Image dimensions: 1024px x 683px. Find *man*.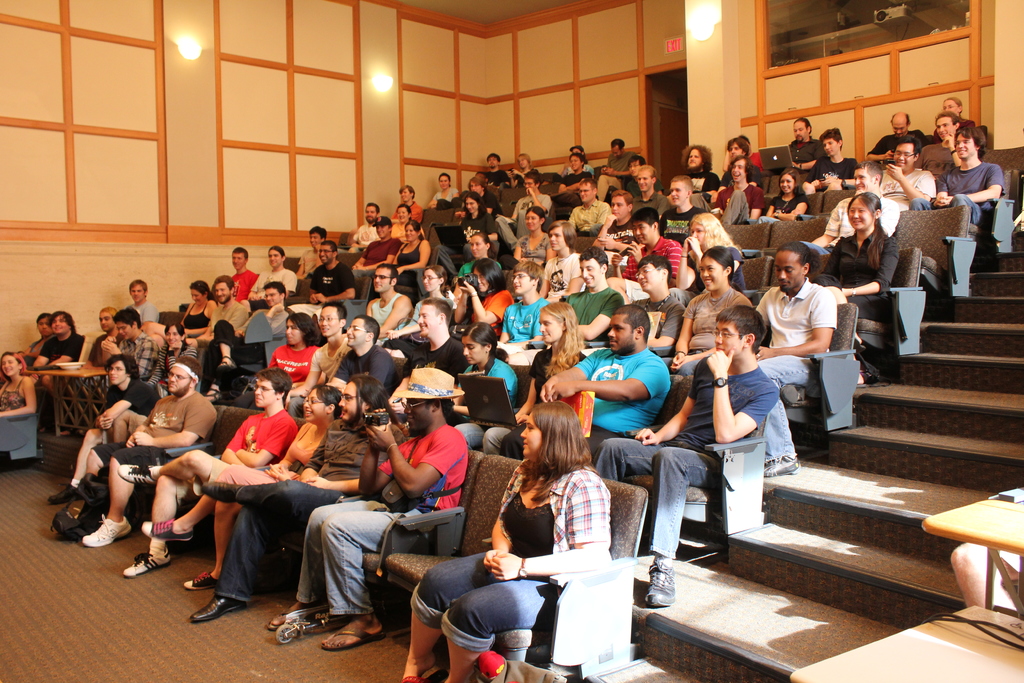
(387, 187, 425, 224).
